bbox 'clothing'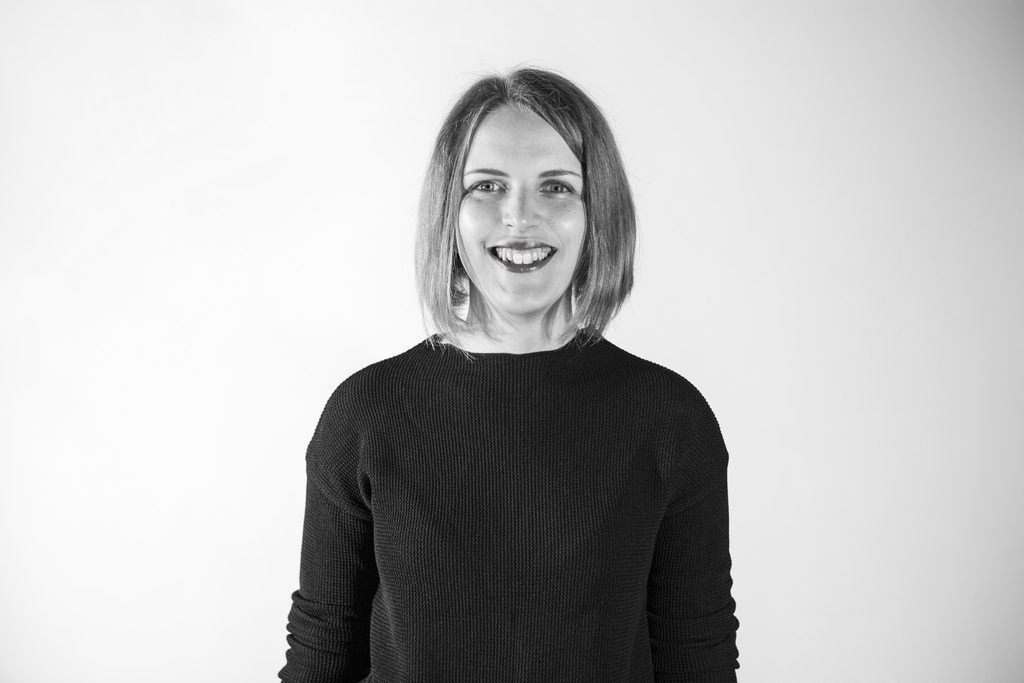
x1=285, y1=280, x2=748, y2=679
